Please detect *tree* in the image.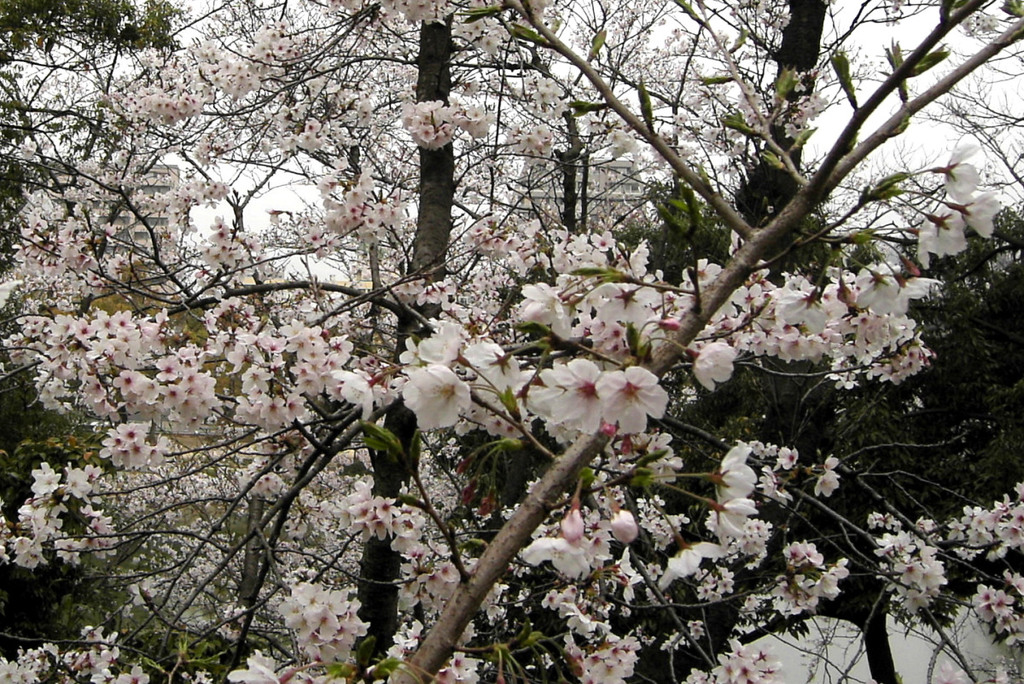
left=7, top=0, right=995, bottom=683.
